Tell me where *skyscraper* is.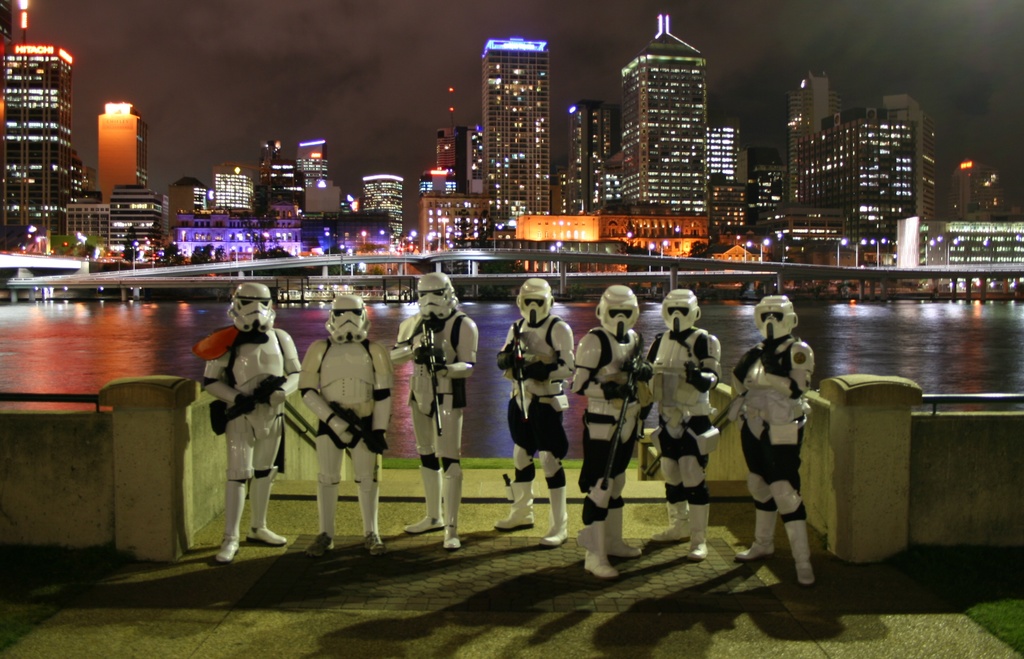
*skyscraper* is at x1=778, y1=65, x2=827, y2=191.
